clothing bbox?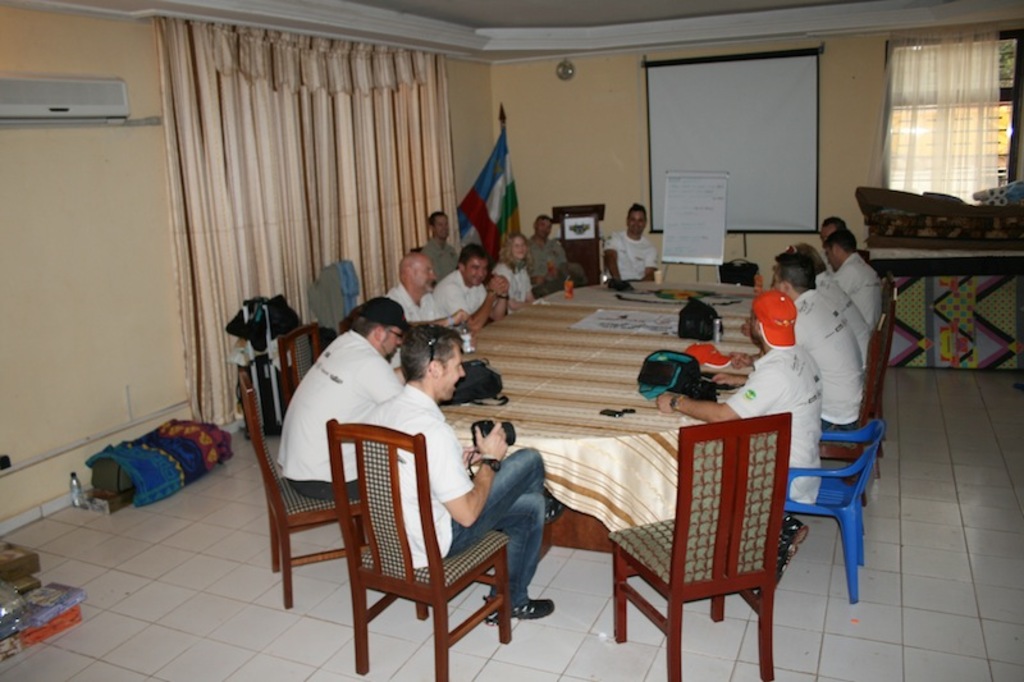
723/337/826/507
